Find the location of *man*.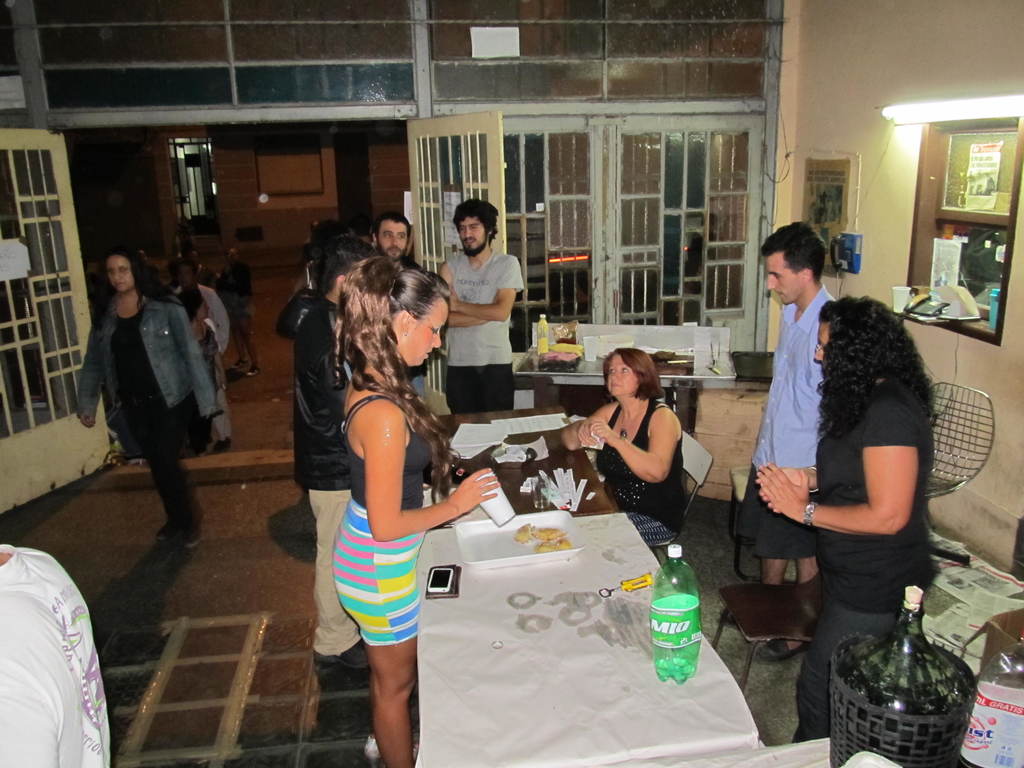
Location: [166,262,226,356].
